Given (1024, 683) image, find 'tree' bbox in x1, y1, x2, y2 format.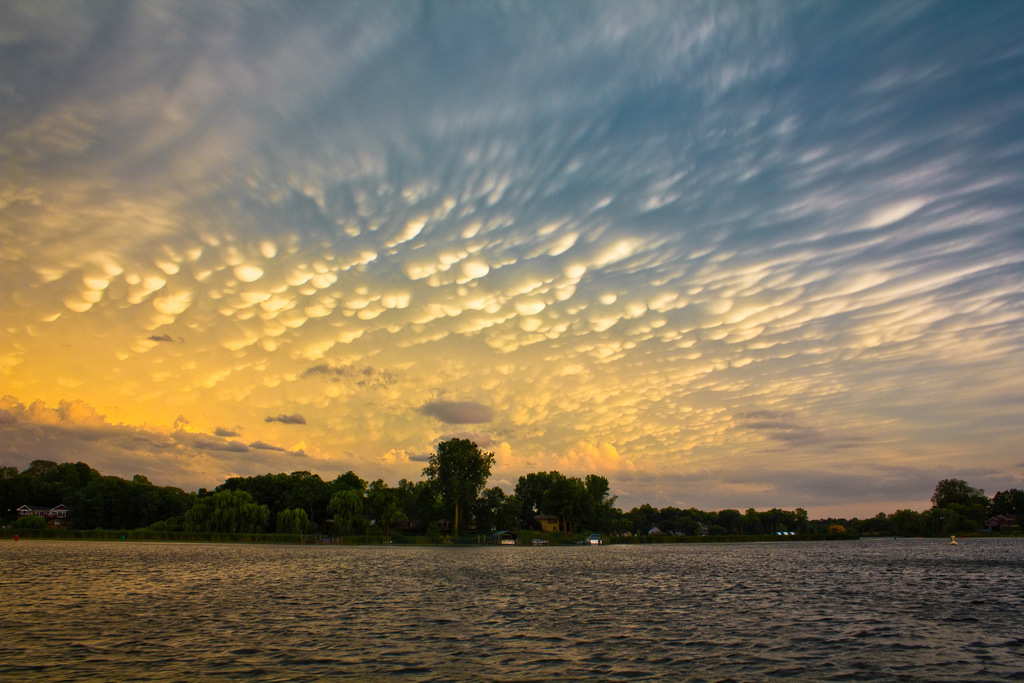
279, 509, 304, 541.
